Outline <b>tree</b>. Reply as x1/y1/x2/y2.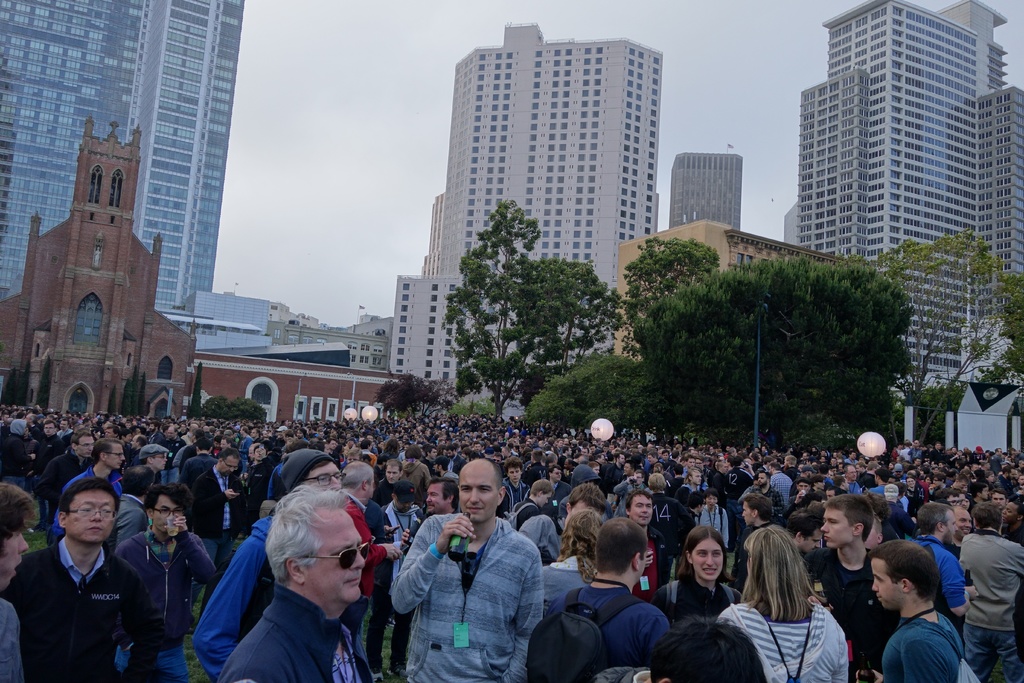
374/372/460/416.
